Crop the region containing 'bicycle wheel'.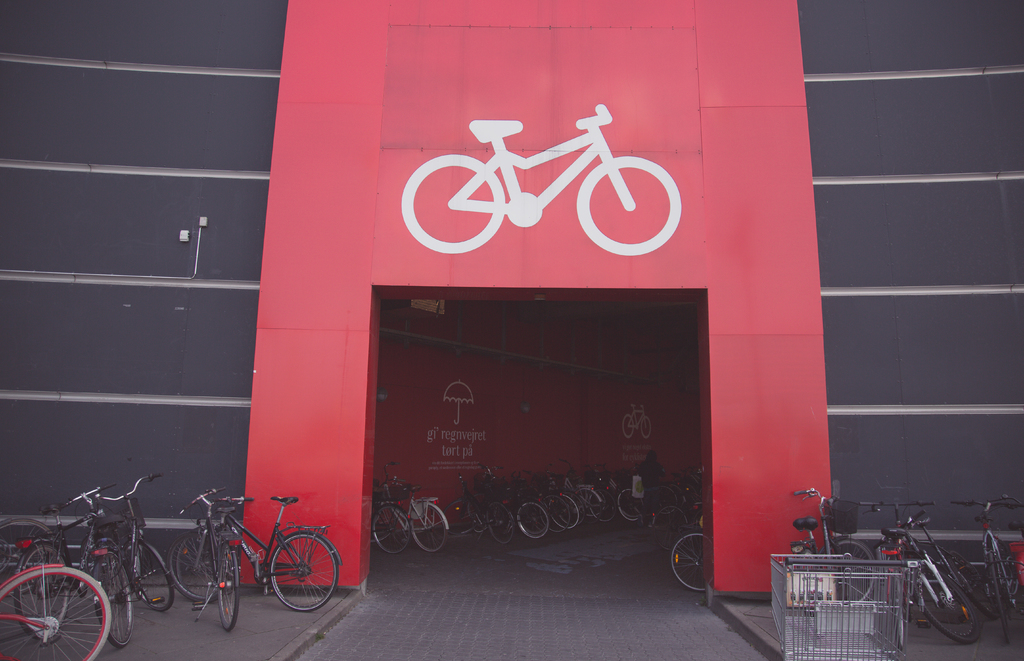
Crop region: l=214, t=553, r=243, b=629.
